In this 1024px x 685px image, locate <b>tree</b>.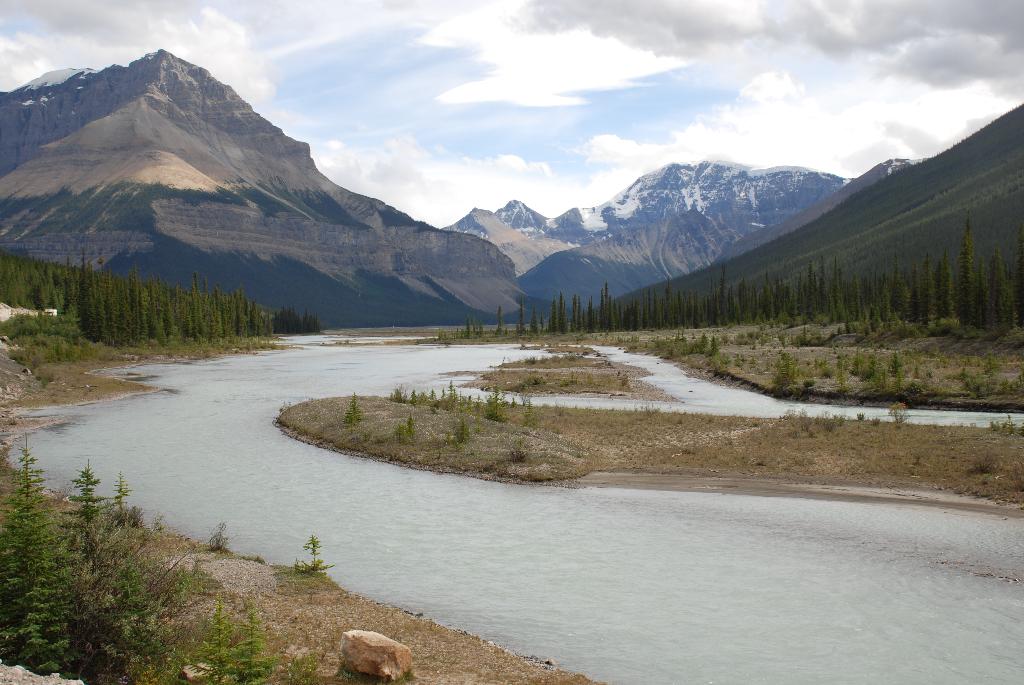
Bounding box: Rect(671, 286, 688, 331).
